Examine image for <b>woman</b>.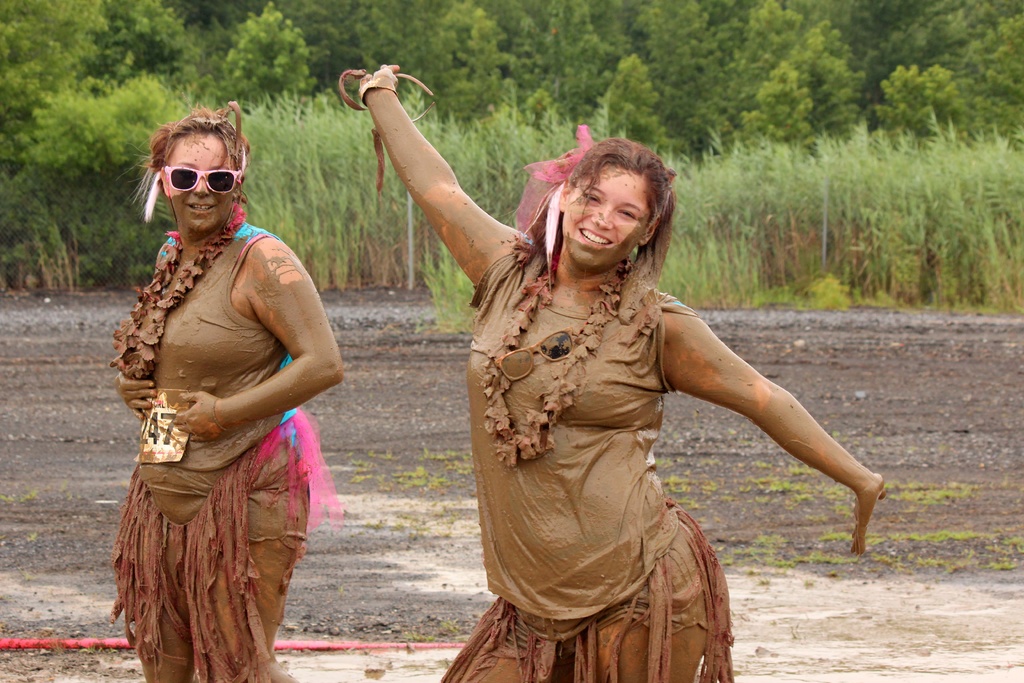
Examination result: <box>334,62,893,682</box>.
